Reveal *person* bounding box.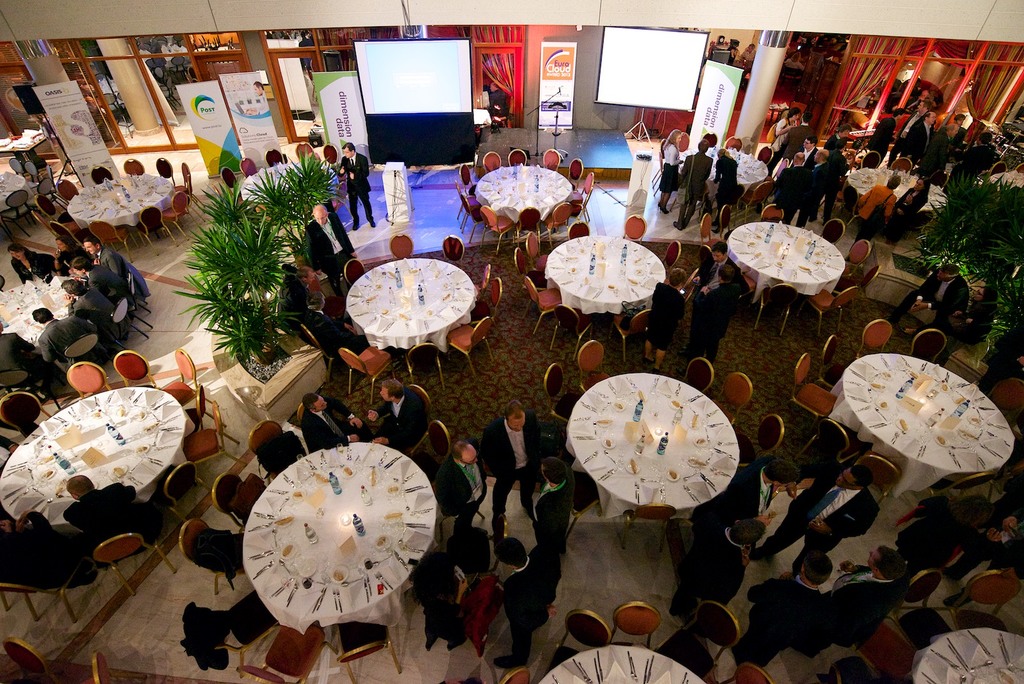
Revealed: pyautogui.locateOnScreen(898, 175, 929, 234).
